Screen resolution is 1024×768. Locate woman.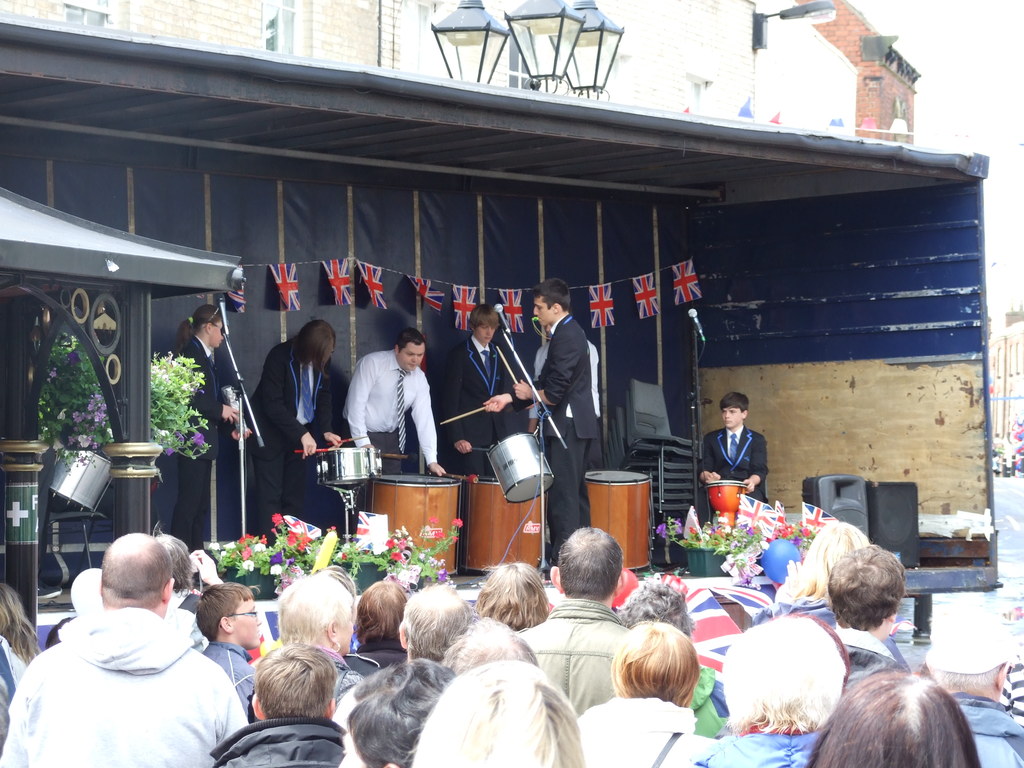
{"left": 268, "top": 569, "right": 376, "bottom": 701}.
